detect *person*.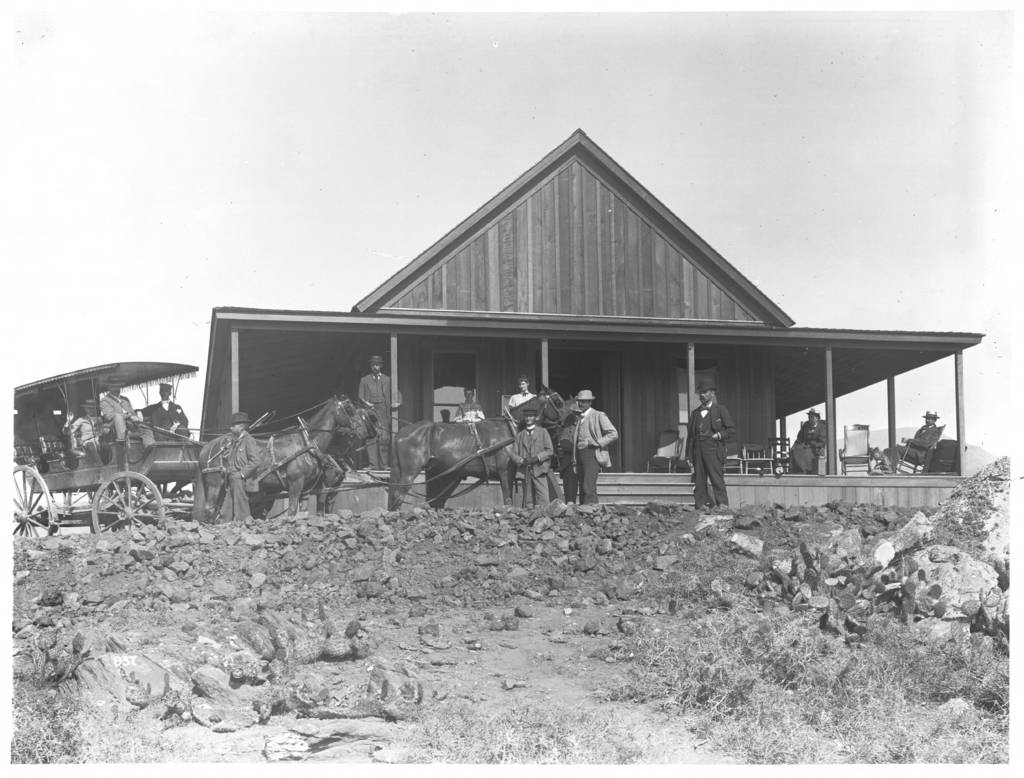
Detected at (455, 384, 488, 424).
